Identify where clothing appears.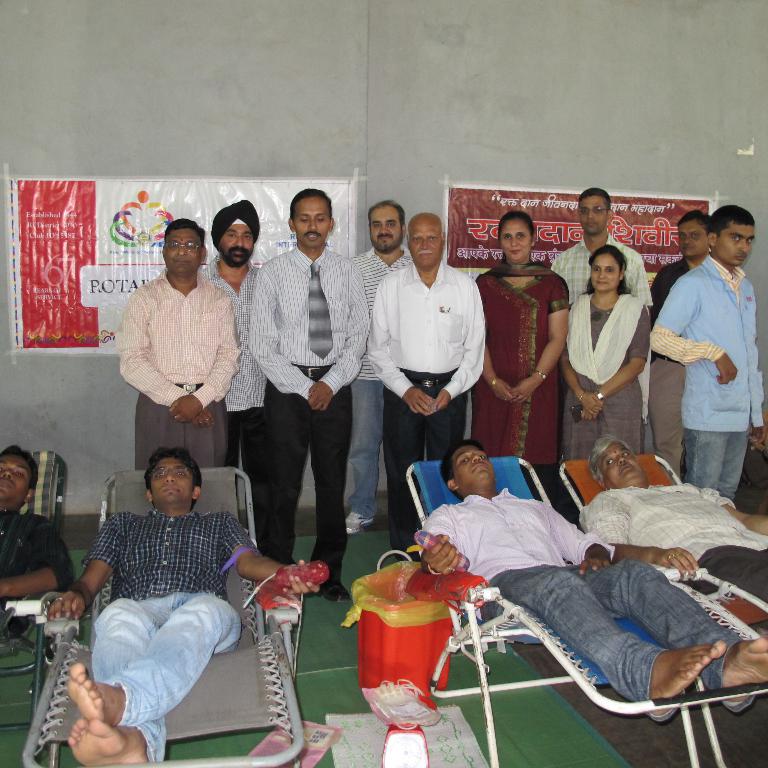
Appears at (110,257,244,473).
